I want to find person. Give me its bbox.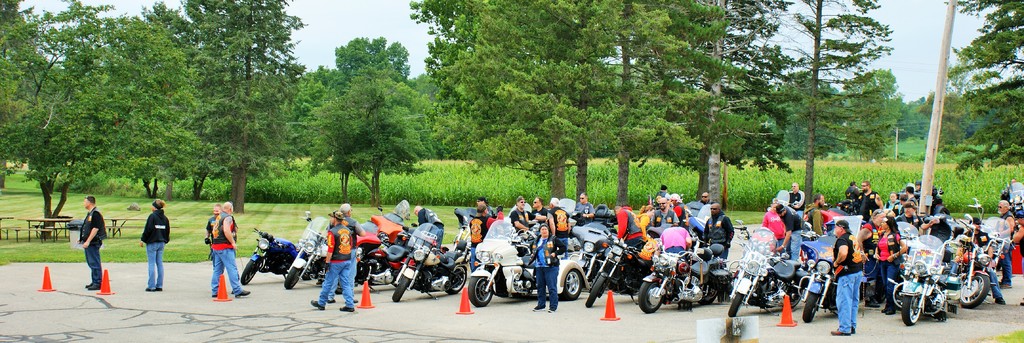
507:194:545:235.
